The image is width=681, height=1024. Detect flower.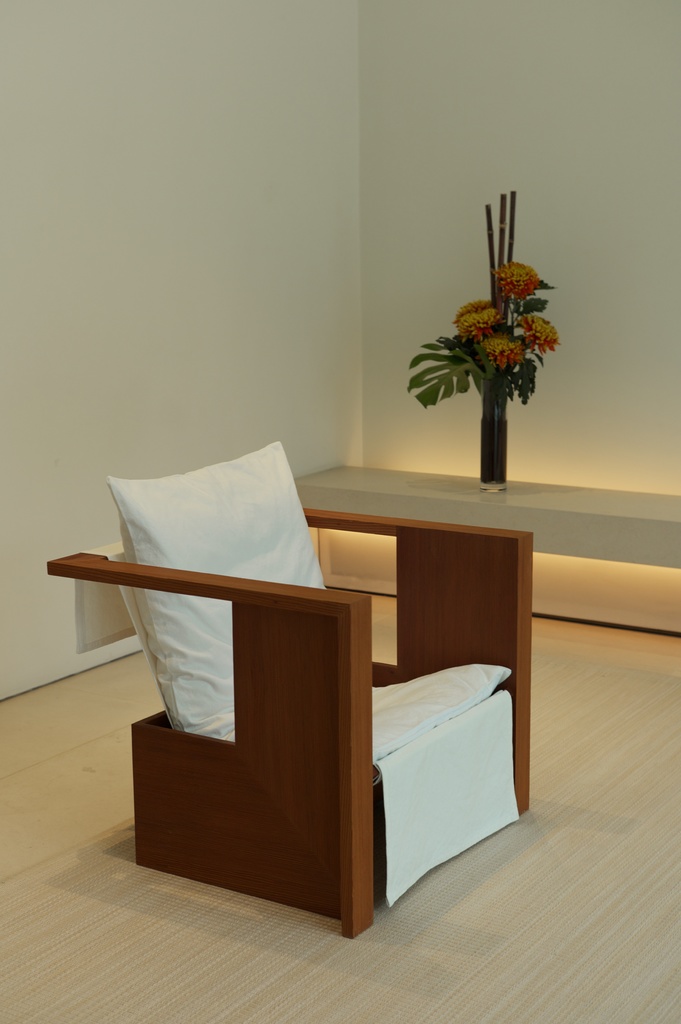
Detection: <region>487, 261, 541, 300</region>.
